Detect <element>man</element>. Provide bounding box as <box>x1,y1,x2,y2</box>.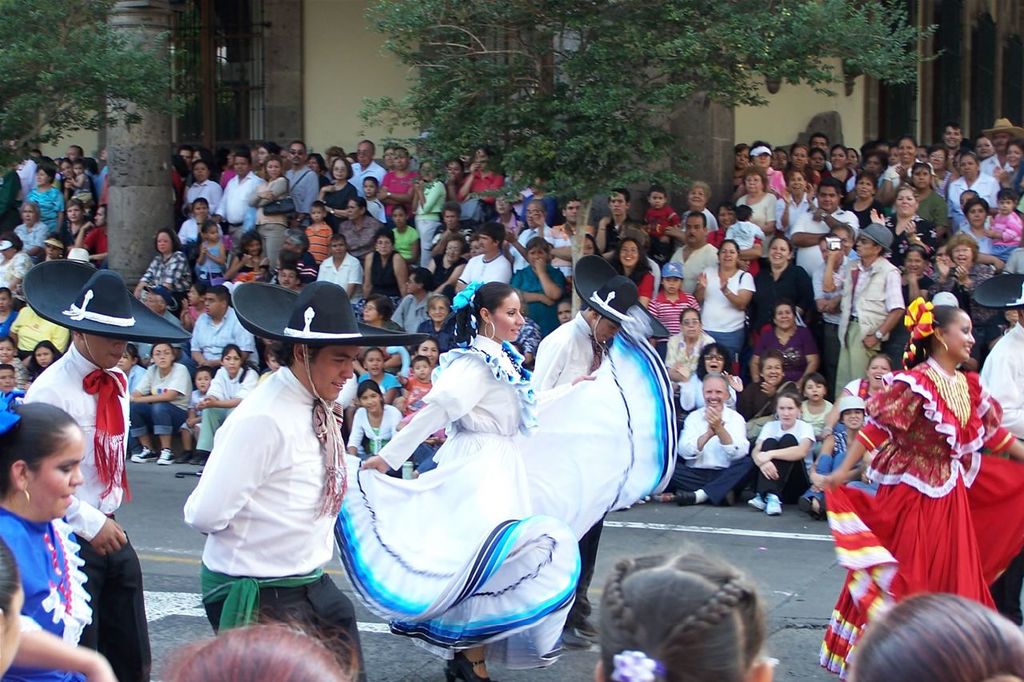
<box>188,284,261,374</box>.
